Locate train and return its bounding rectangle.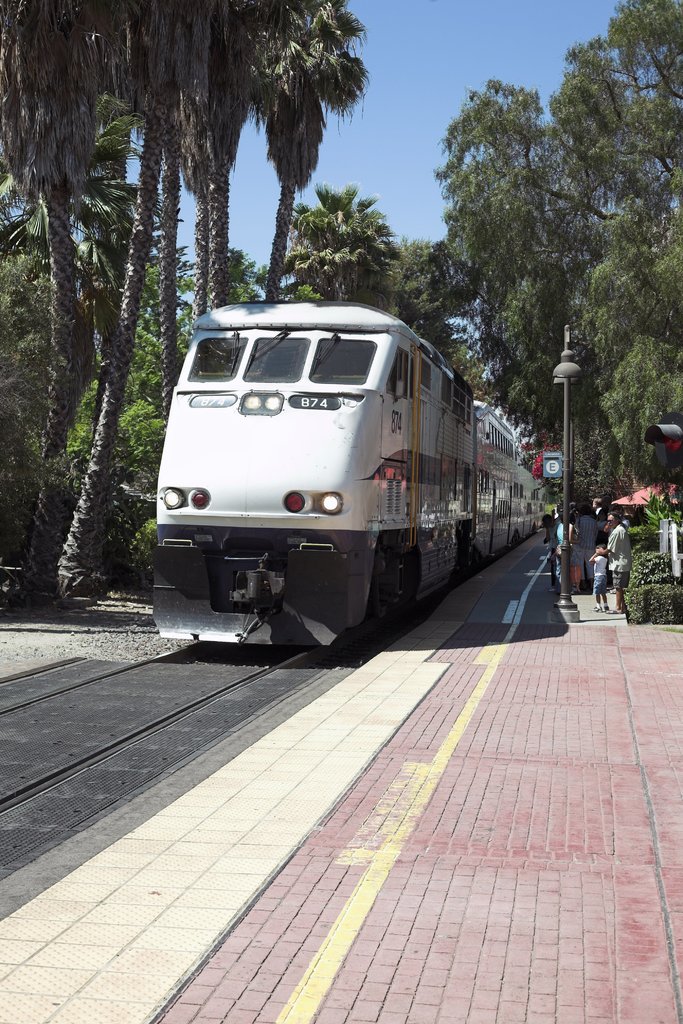
<box>128,306,544,677</box>.
